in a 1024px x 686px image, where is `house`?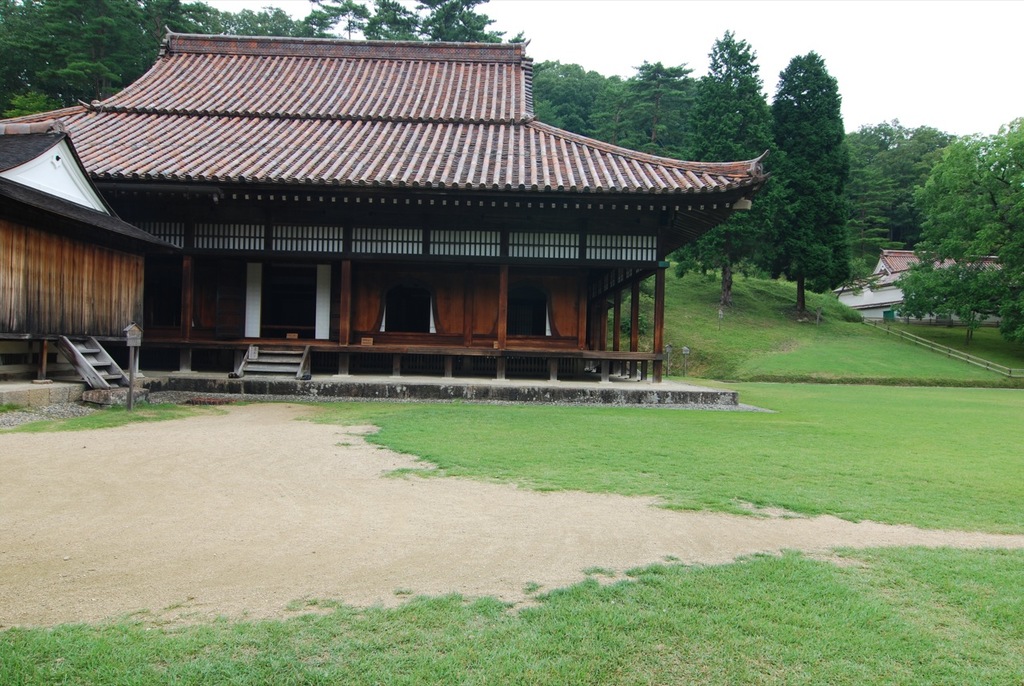
37 19 773 398.
